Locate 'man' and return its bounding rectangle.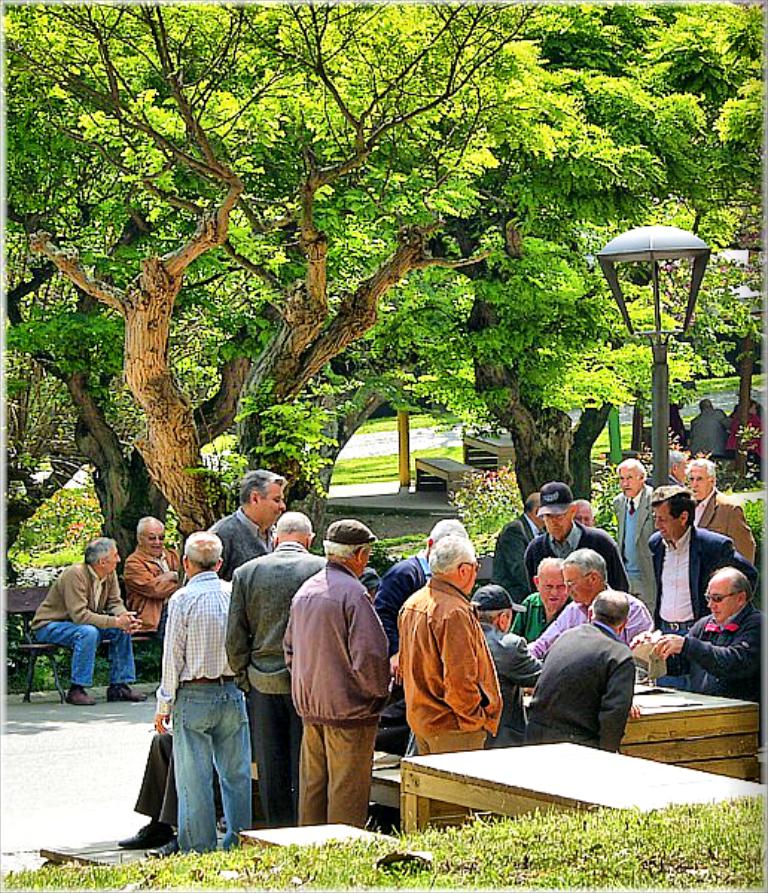
bbox=[673, 452, 758, 566].
